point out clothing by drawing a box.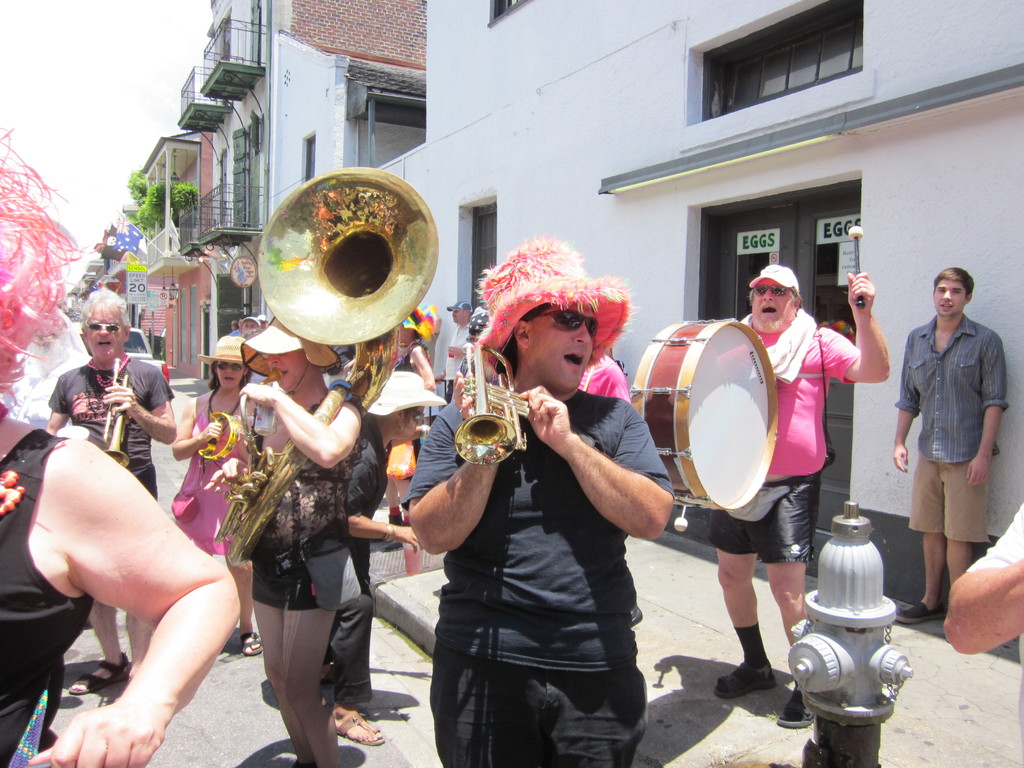
box=[256, 367, 383, 733].
